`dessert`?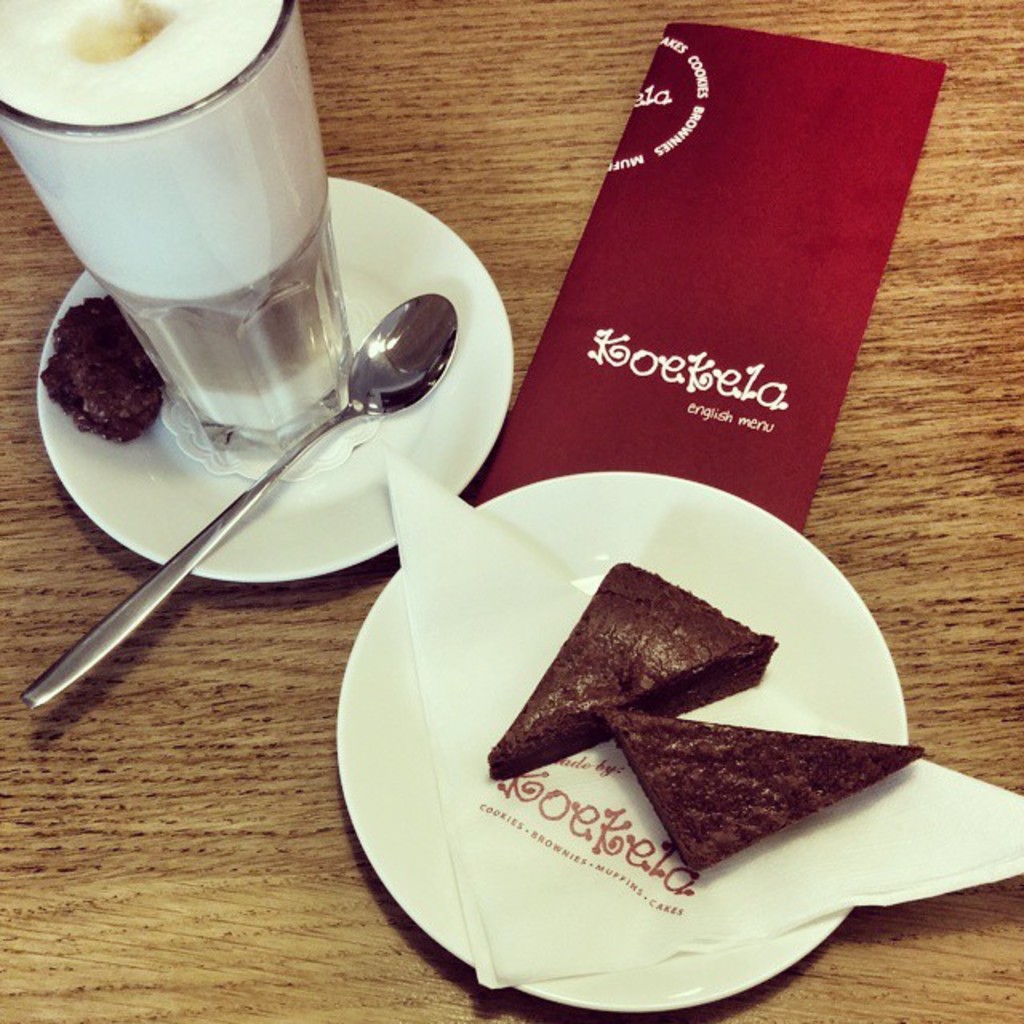
x1=38, y1=293, x2=171, y2=438
